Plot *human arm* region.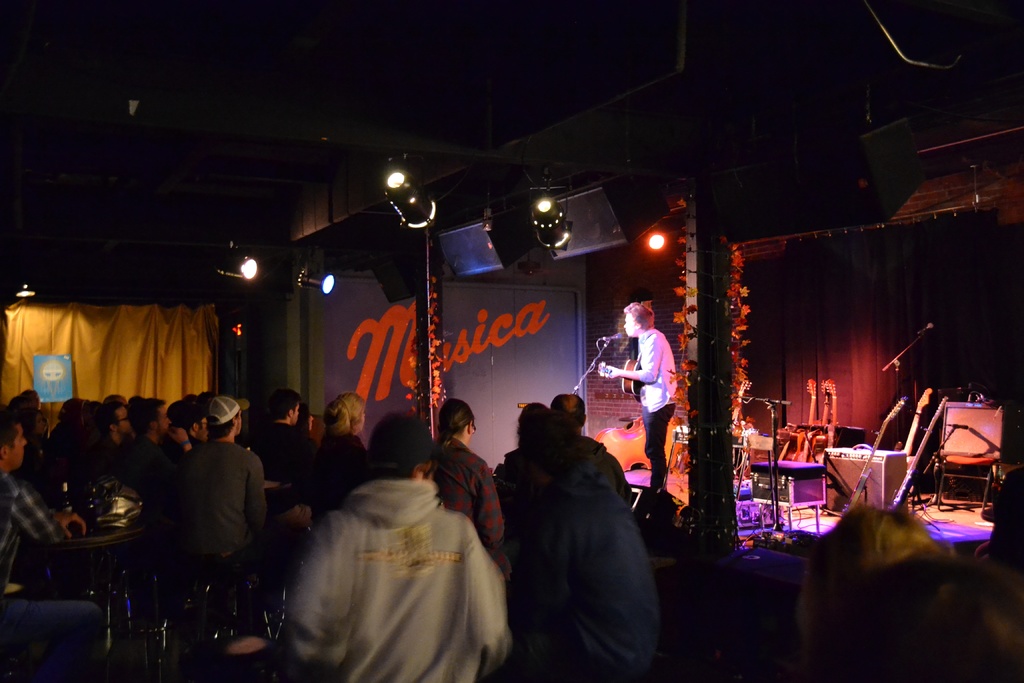
Plotted at (473,460,506,547).
